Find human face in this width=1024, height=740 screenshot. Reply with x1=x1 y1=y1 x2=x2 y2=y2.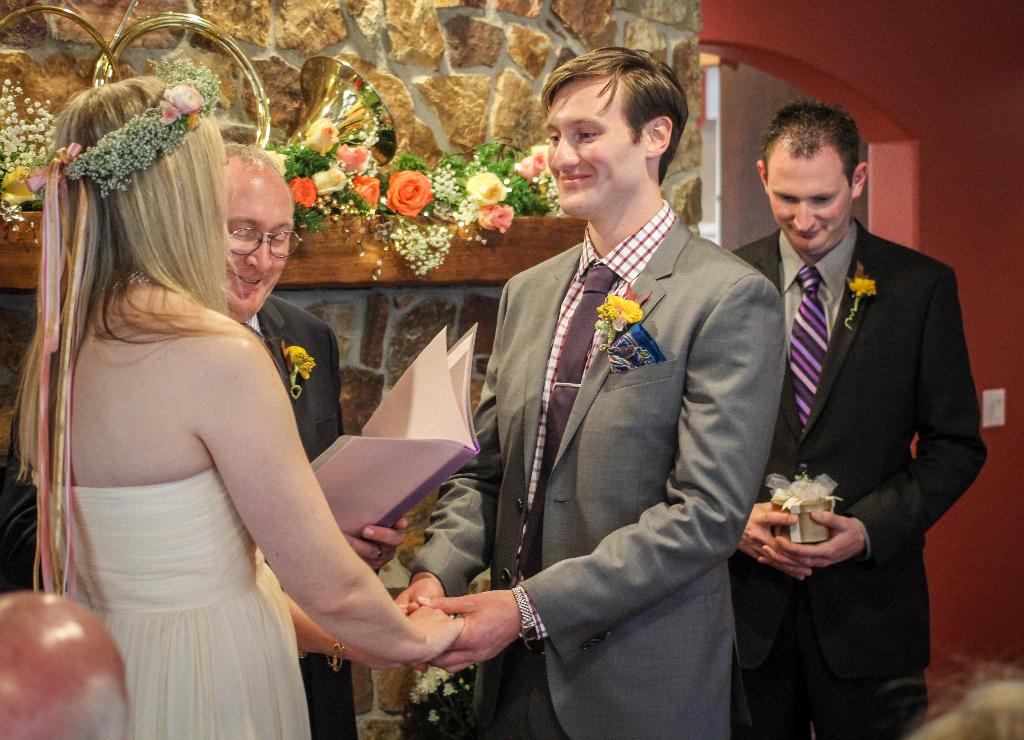
x1=542 y1=79 x2=644 y2=215.
